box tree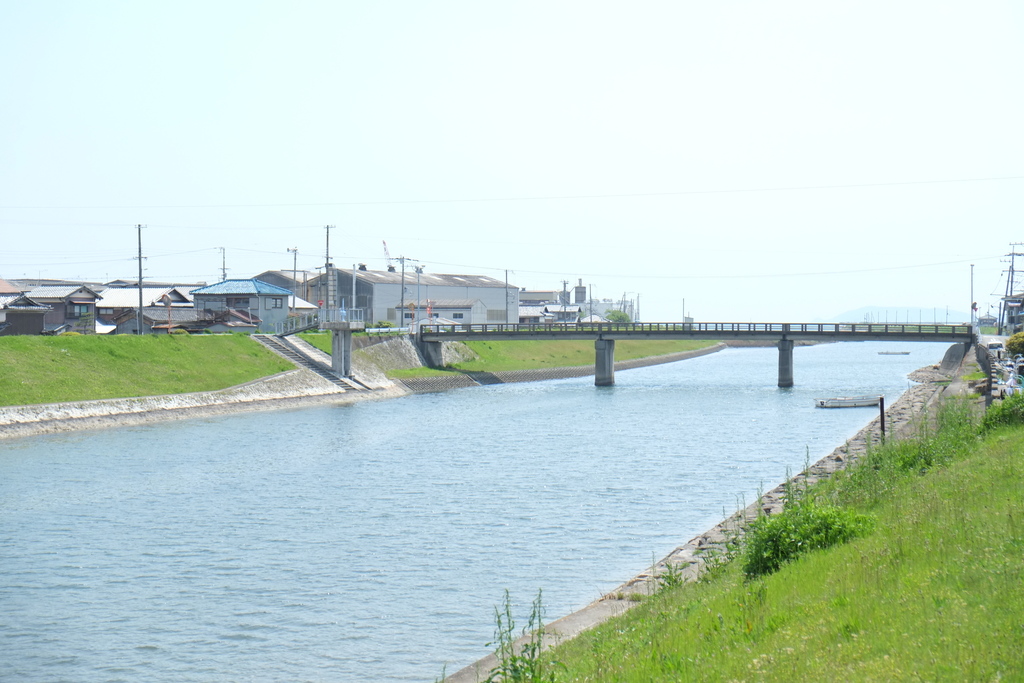
bbox=[603, 304, 635, 325]
